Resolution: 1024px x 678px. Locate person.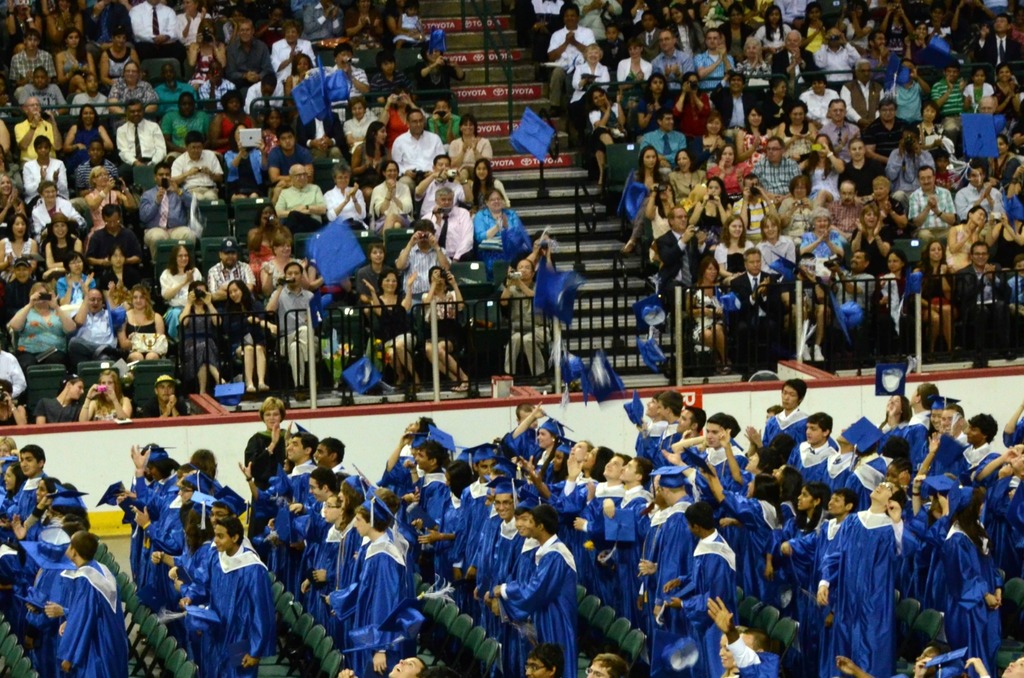
detection(106, 61, 161, 120).
